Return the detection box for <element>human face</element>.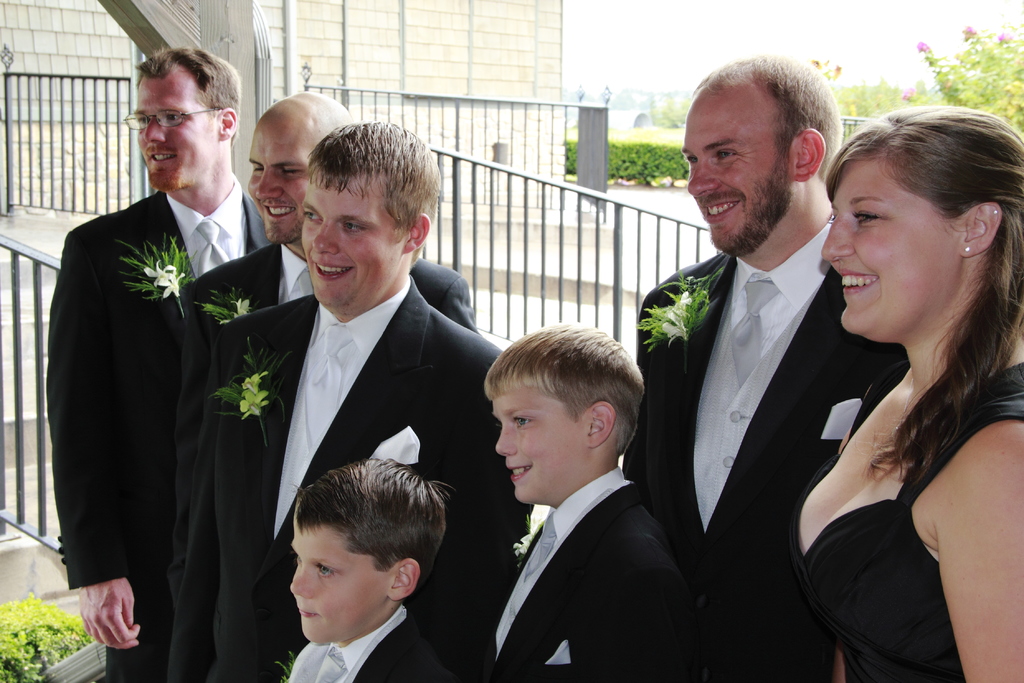
(left=678, top=106, right=785, bottom=256).
